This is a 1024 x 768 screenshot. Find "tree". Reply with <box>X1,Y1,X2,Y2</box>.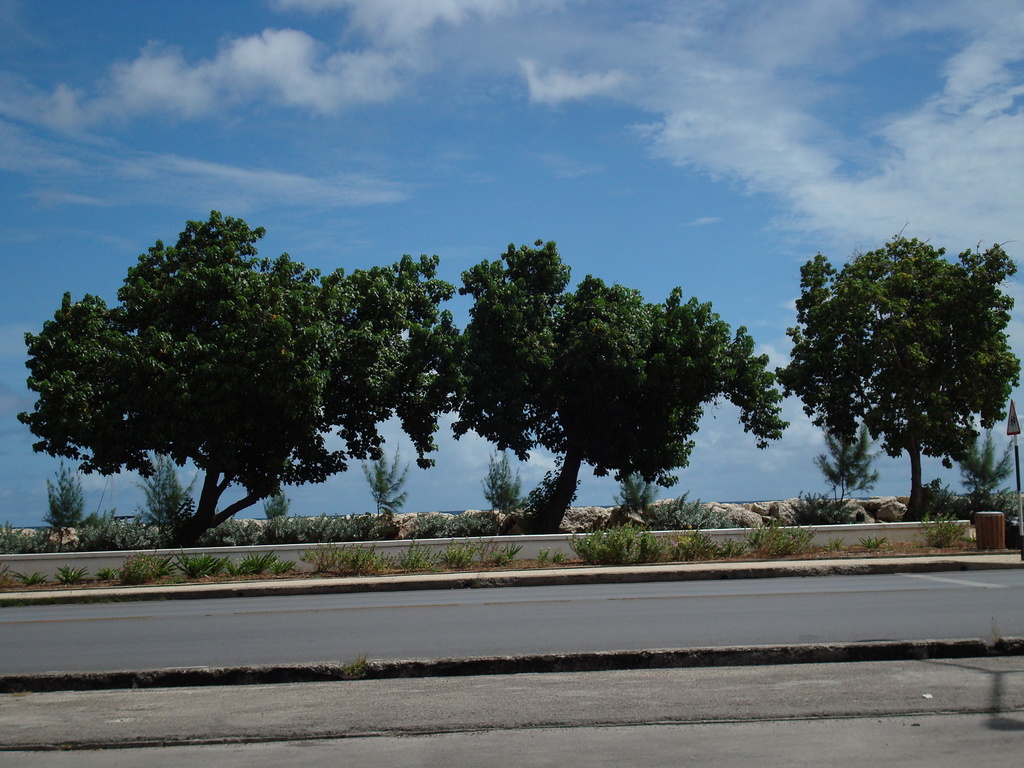
<box>775,221,1021,525</box>.
